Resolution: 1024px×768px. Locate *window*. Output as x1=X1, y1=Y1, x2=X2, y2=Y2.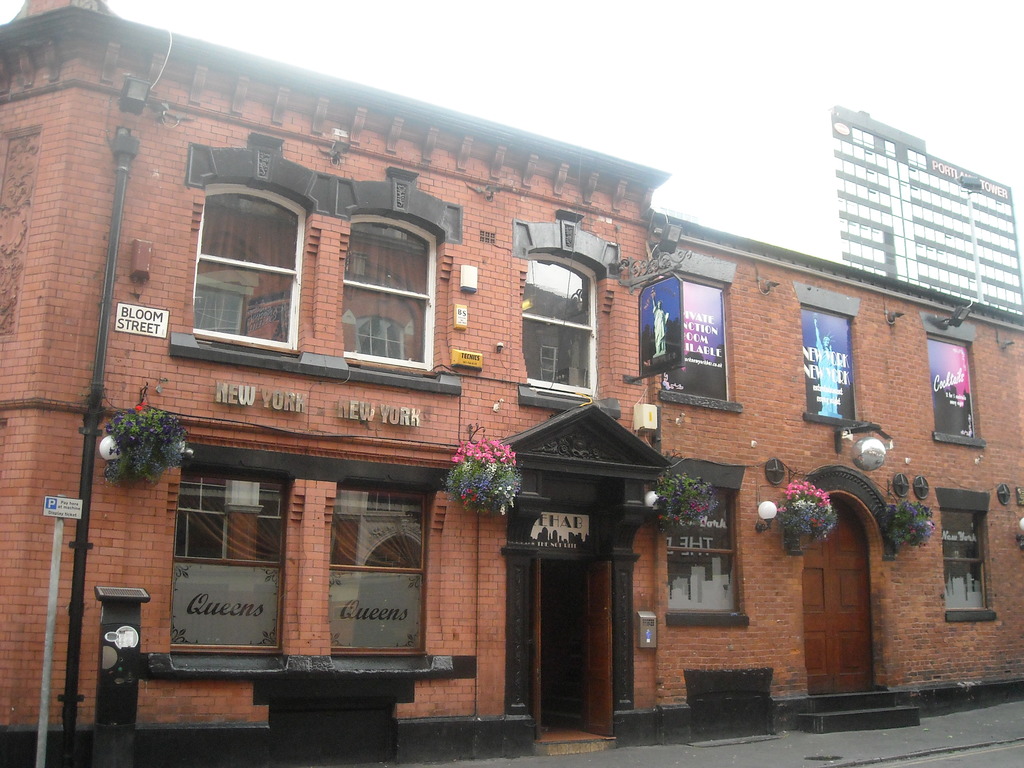
x1=337, y1=221, x2=429, y2=367.
